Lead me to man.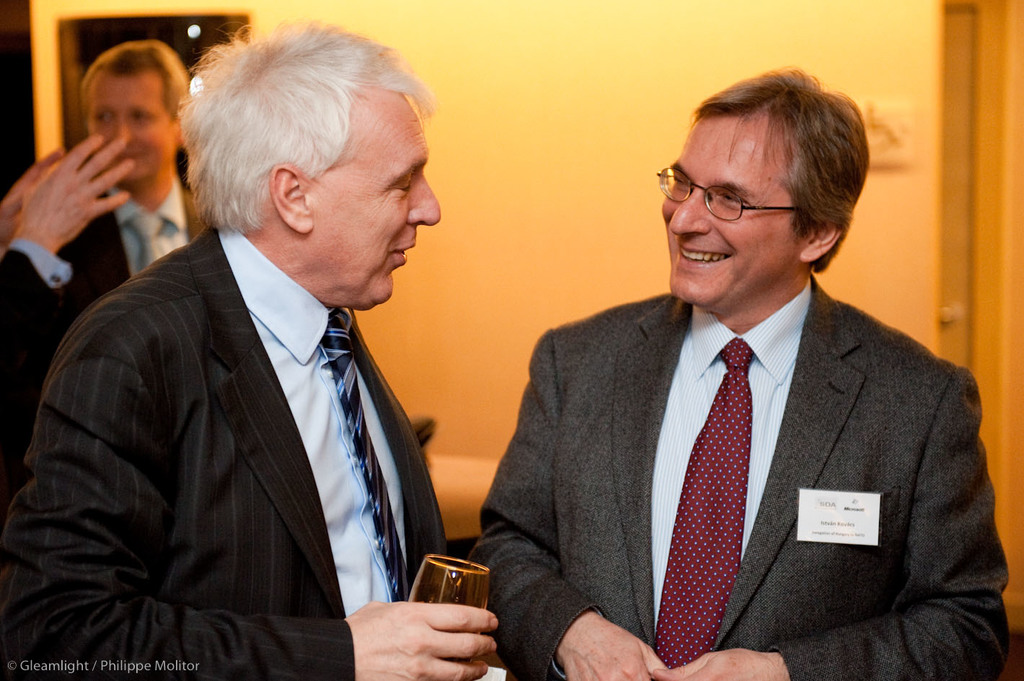
Lead to detection(29, 26, 485, 675).
